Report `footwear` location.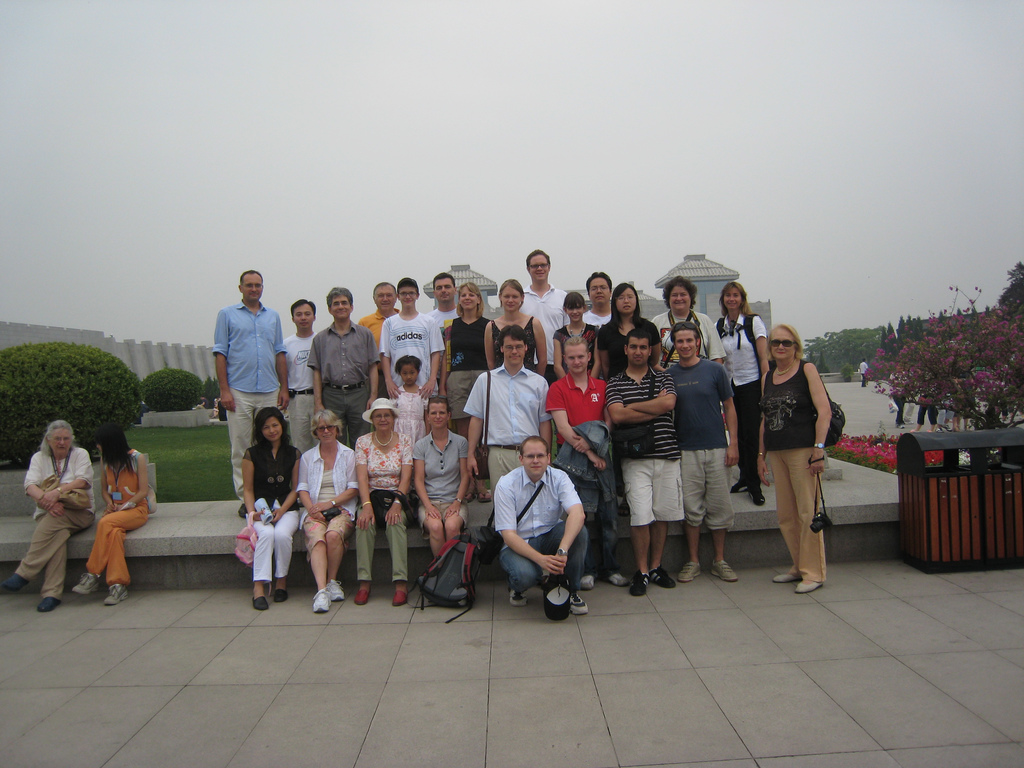
Report: [477,486,492,503].
